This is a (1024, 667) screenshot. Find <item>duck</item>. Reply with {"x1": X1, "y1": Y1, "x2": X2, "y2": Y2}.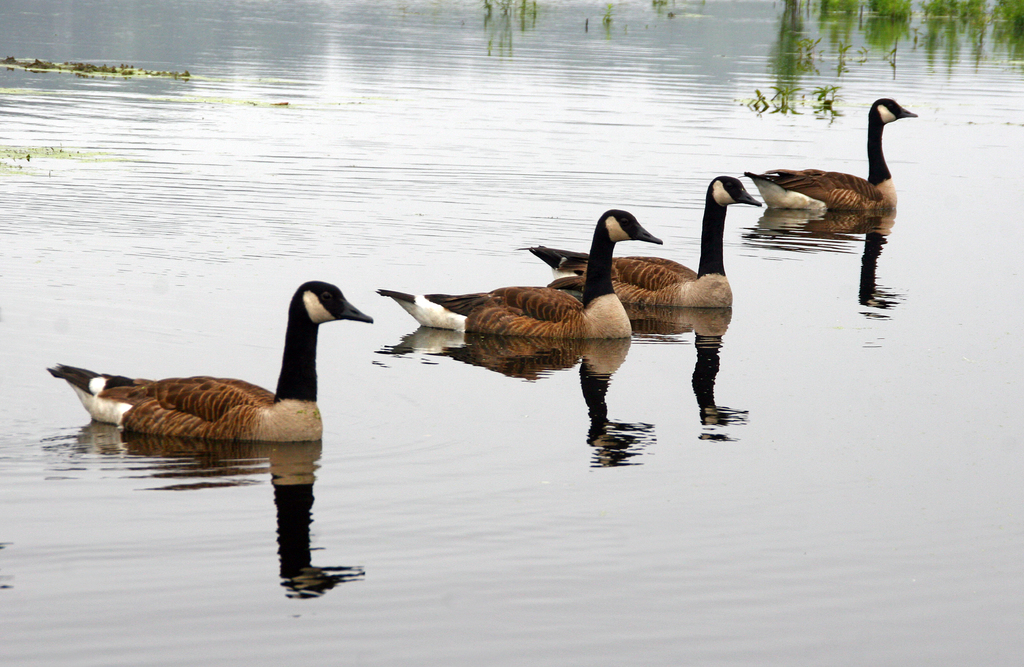
{"x1": 738, "y1": 95, "x2": 922, "y2": 224}.
